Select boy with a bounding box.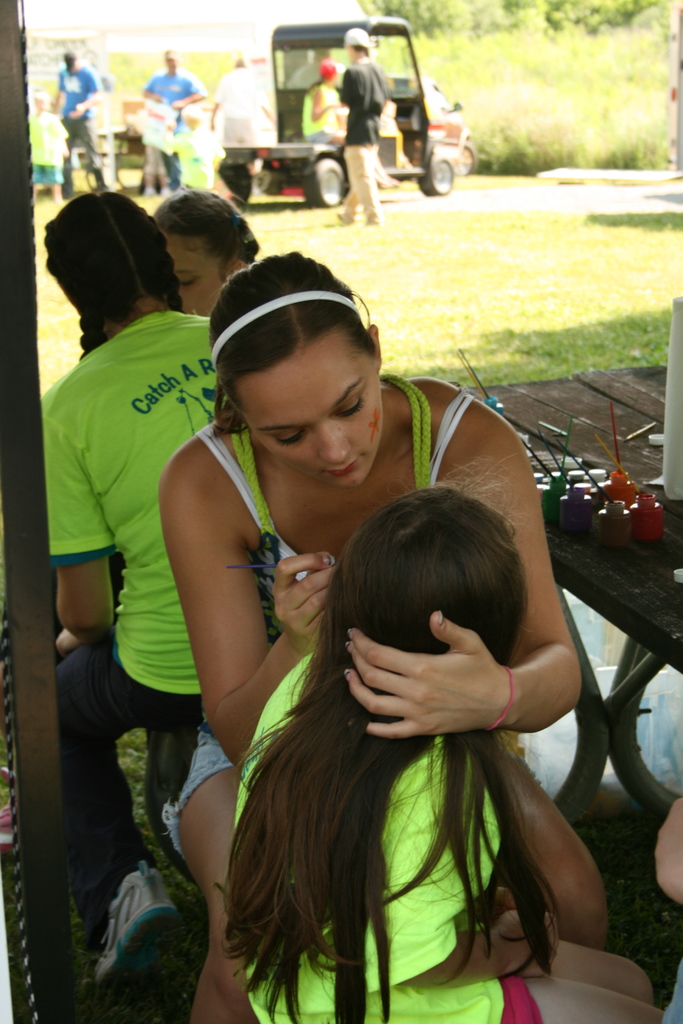
<box>29,81,79,190</box>.
